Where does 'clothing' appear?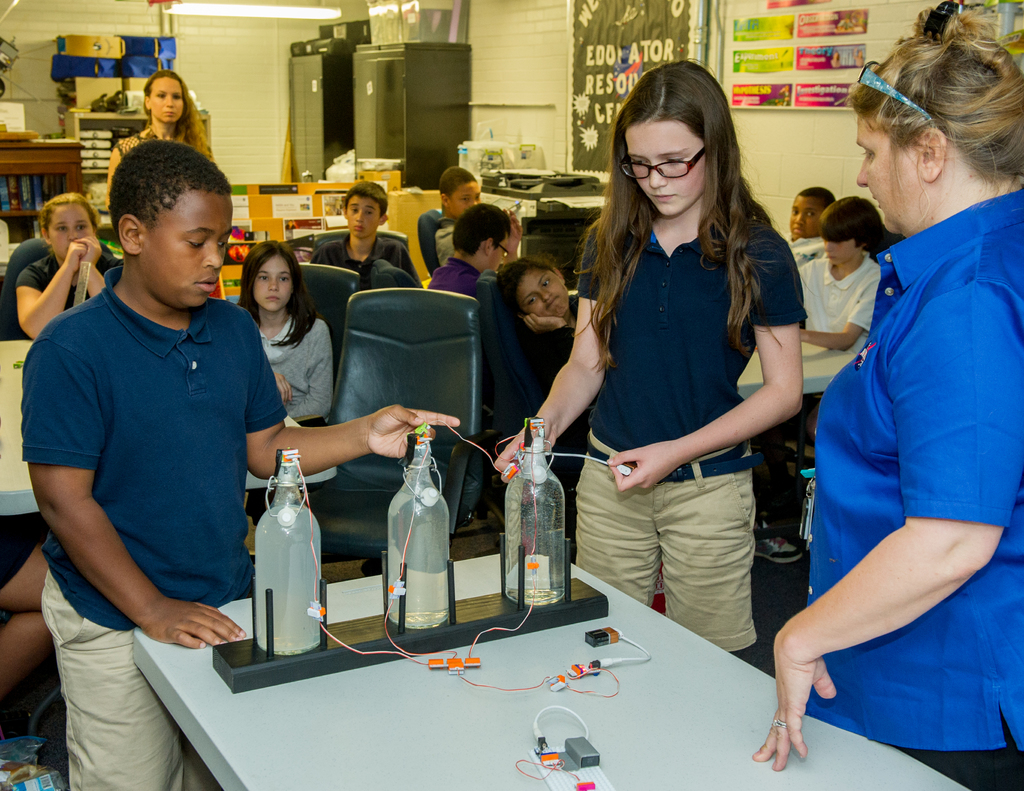
Appears at box=[807, 189, 1023, 753].
